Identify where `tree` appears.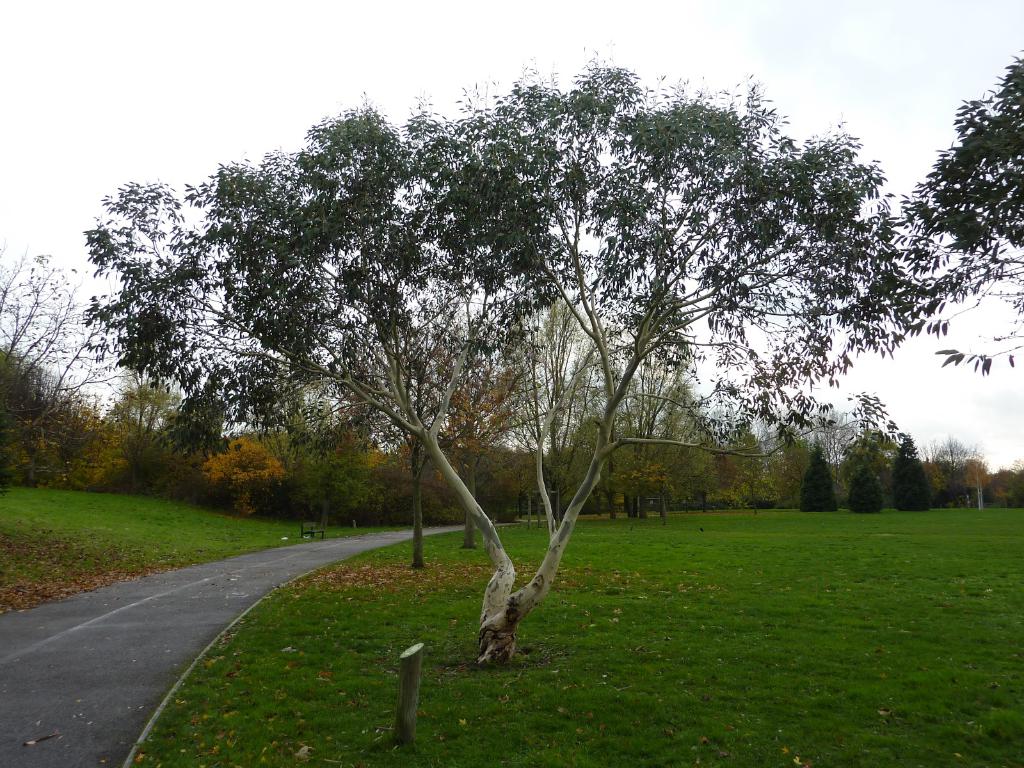
Appears at <box>883,431,928,512</box>.
